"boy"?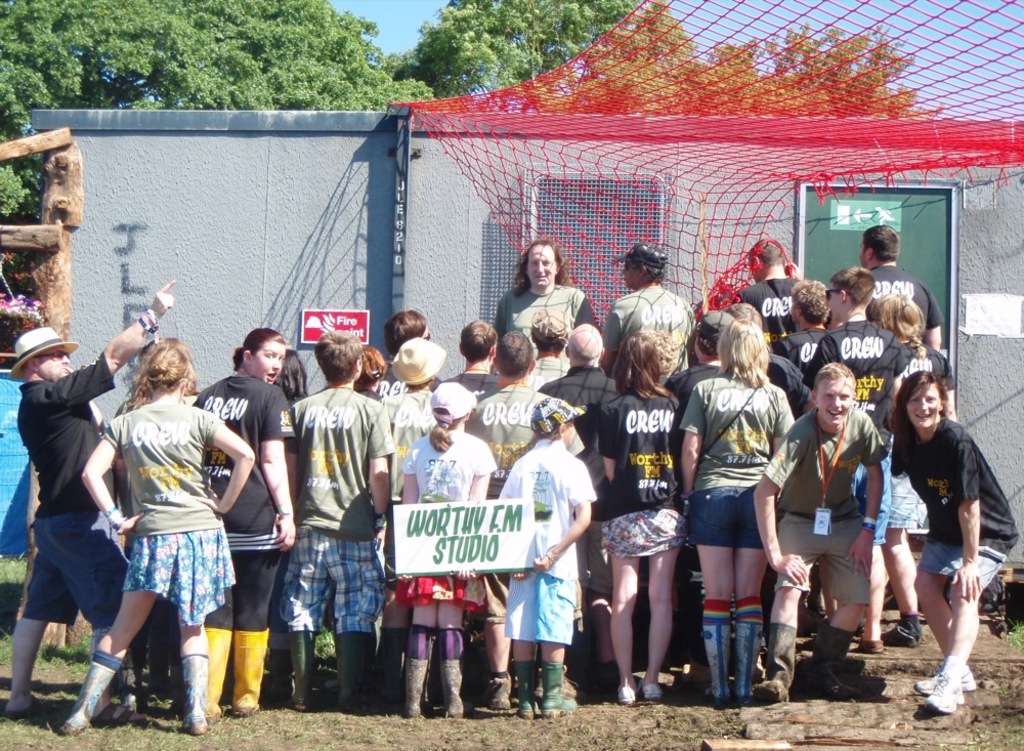
596/241/701/378
